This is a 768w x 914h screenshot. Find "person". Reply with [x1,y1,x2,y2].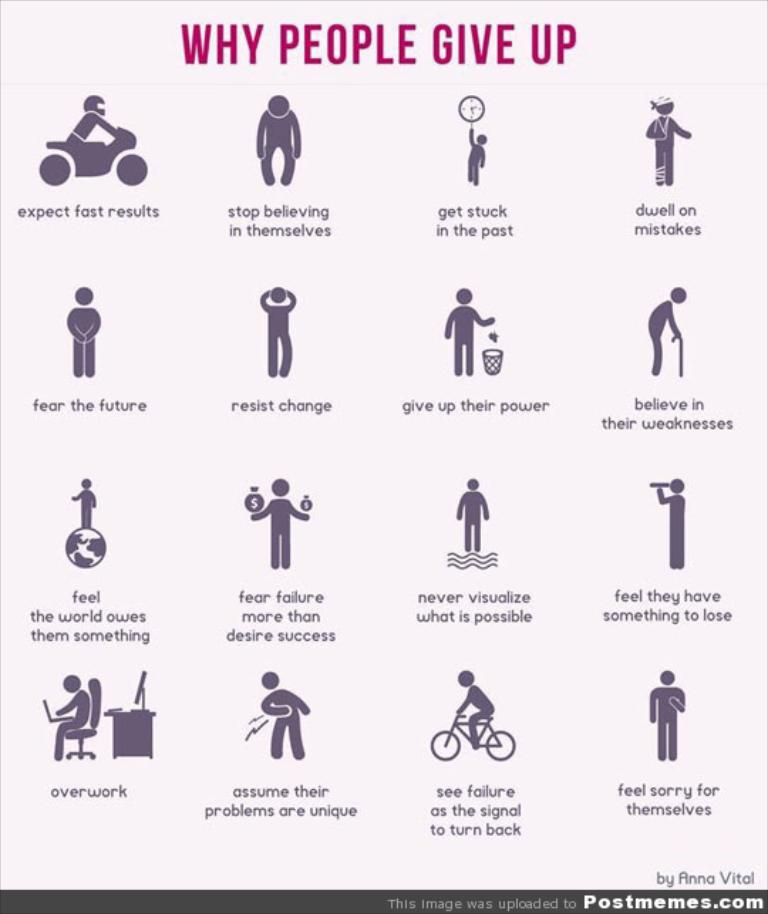
[262,674,310,758].
